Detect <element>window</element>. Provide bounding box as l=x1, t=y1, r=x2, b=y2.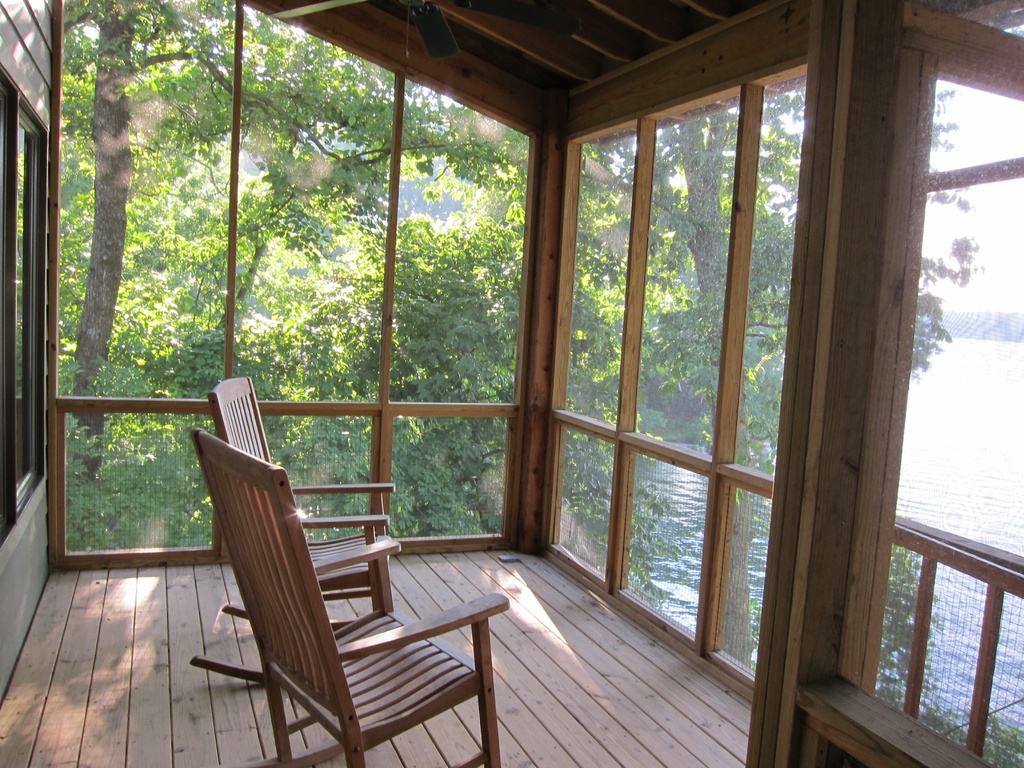
l=553, t=61, r=808, b=683.
